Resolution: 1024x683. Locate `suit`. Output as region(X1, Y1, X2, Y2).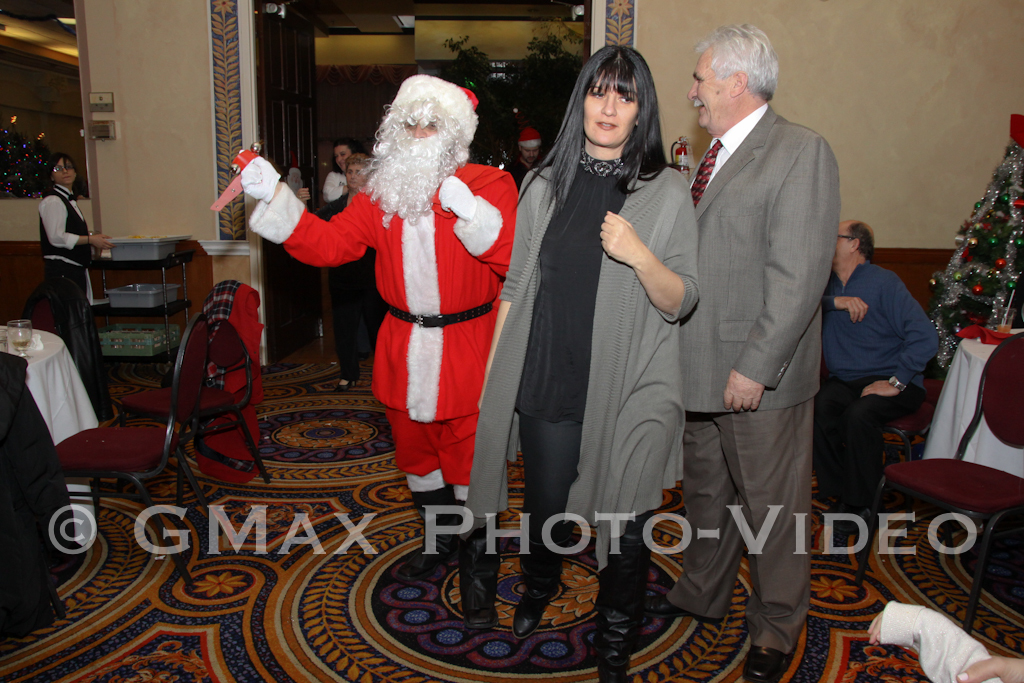
region(685, 104, 841, 650).
